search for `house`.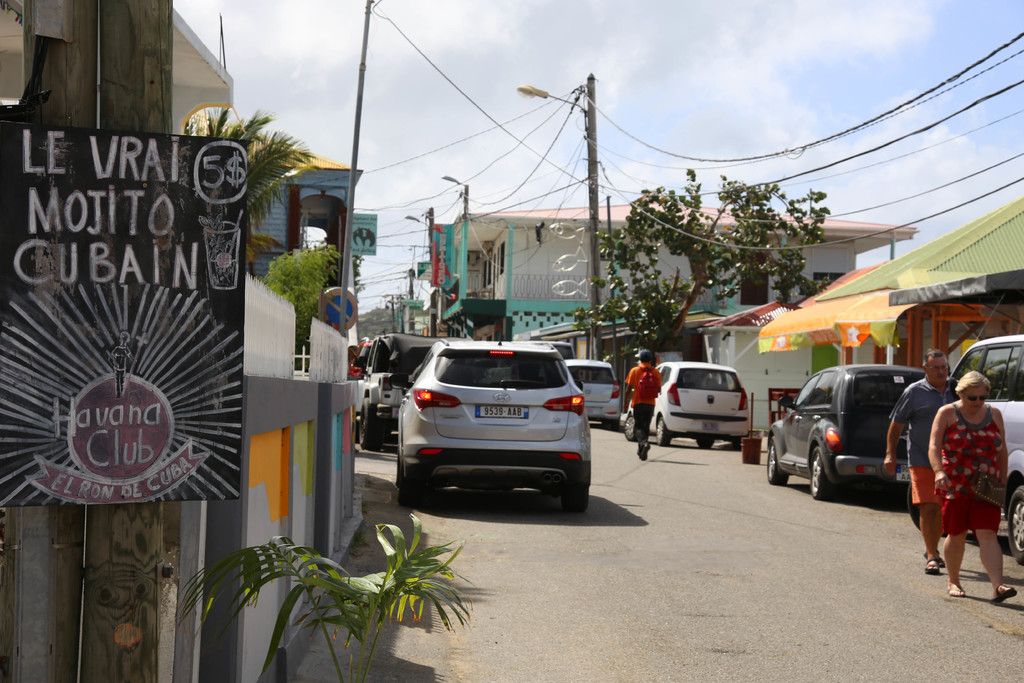
Found at box(452, 191, 922, 341).
